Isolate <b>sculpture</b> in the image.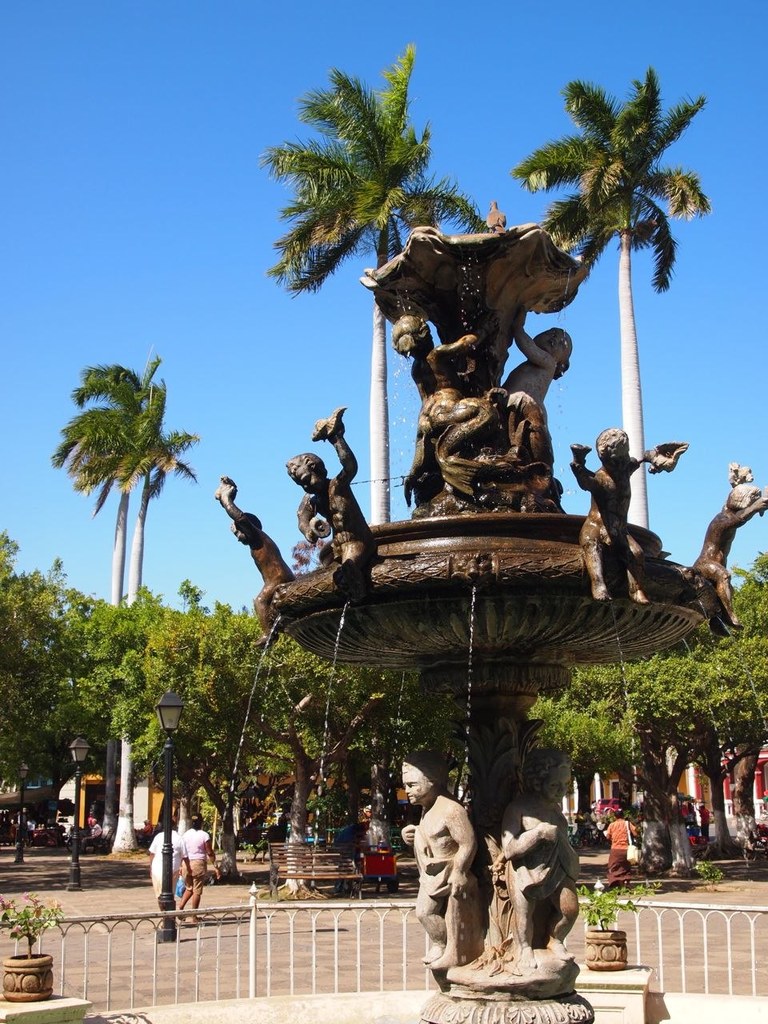
Isolated region: Rect(534, 414, 683, 594).
